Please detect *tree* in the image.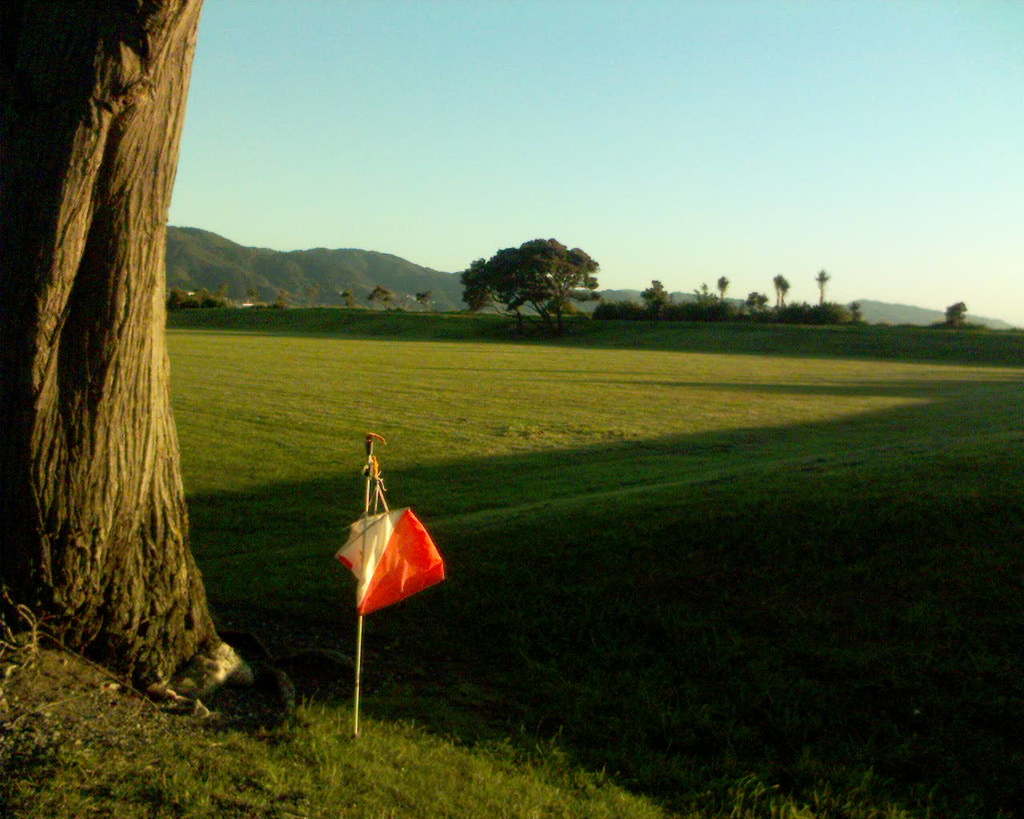
(left=942, top=300, right=968, bottom=326).
